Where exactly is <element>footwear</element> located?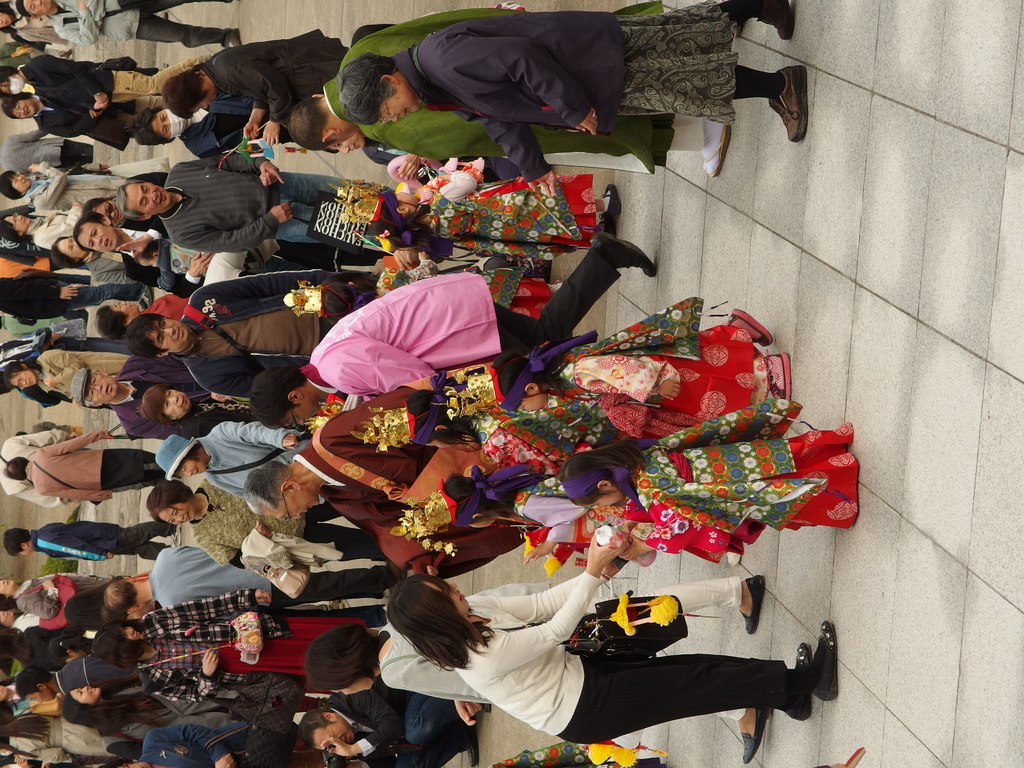
Its bounding box is <bbox>758, 0, 796, 41</bbox>.
